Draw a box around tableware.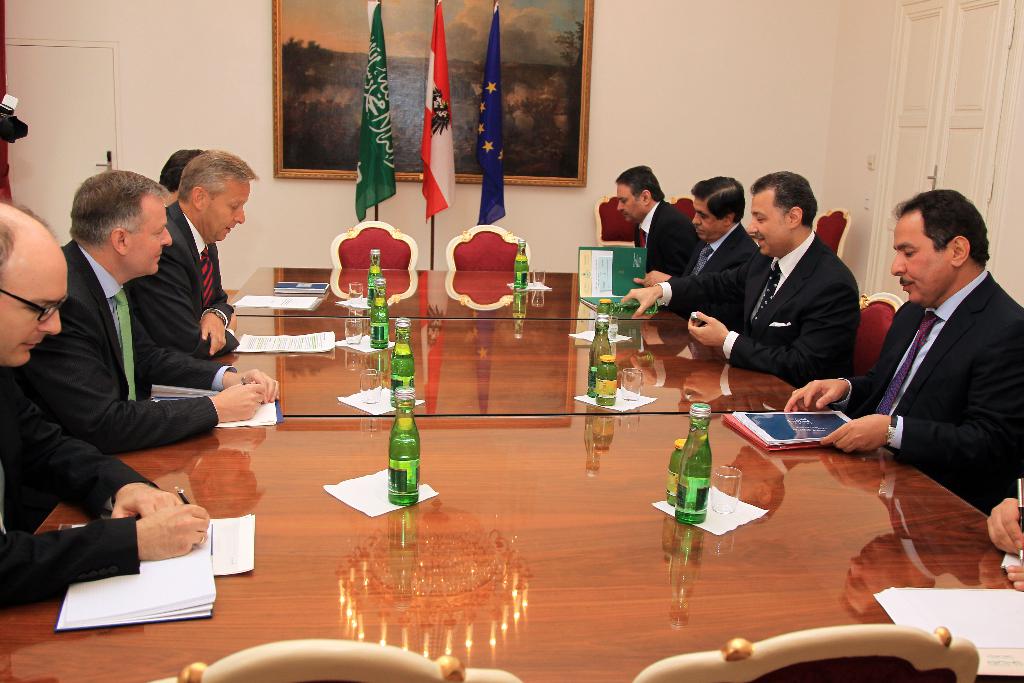
left=619, top=372, right=641, bottom=400.
